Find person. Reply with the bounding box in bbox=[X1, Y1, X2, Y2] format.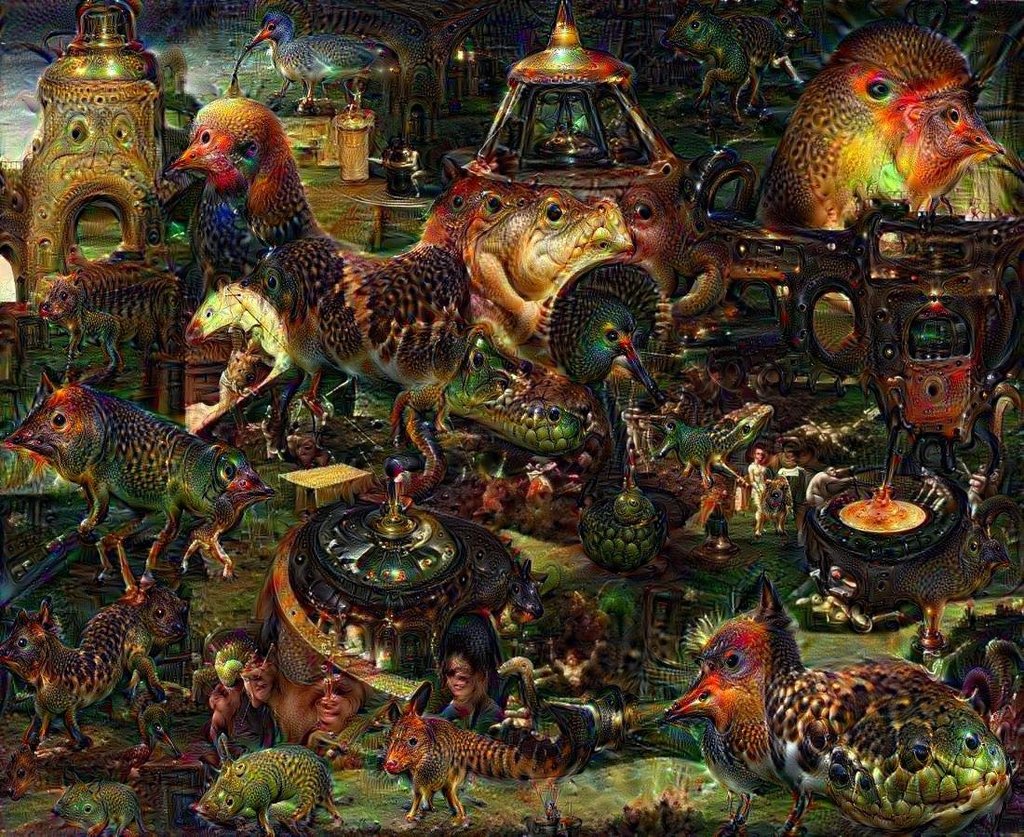
bbox=[743, 445, 763, 529].
